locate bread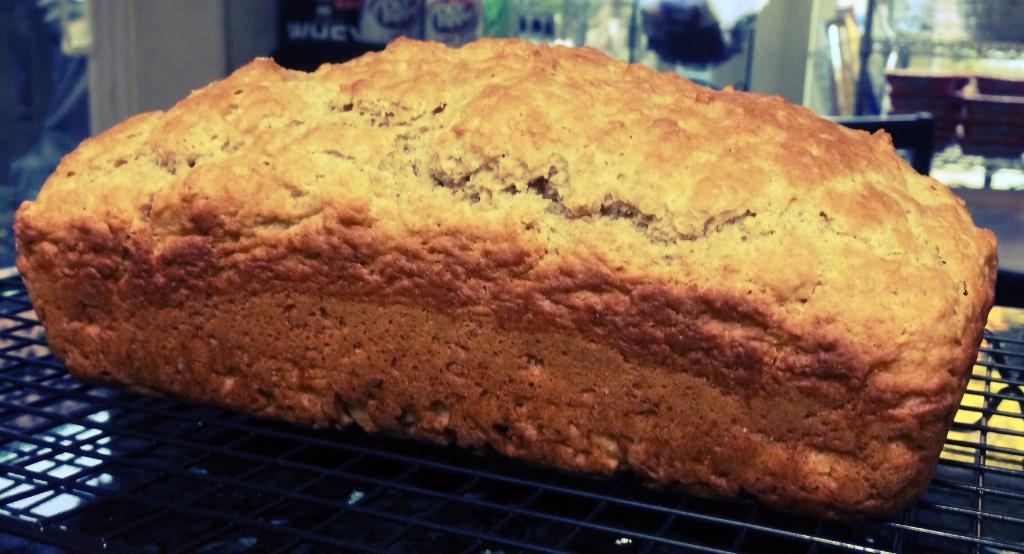
(16,37,1000,523)
